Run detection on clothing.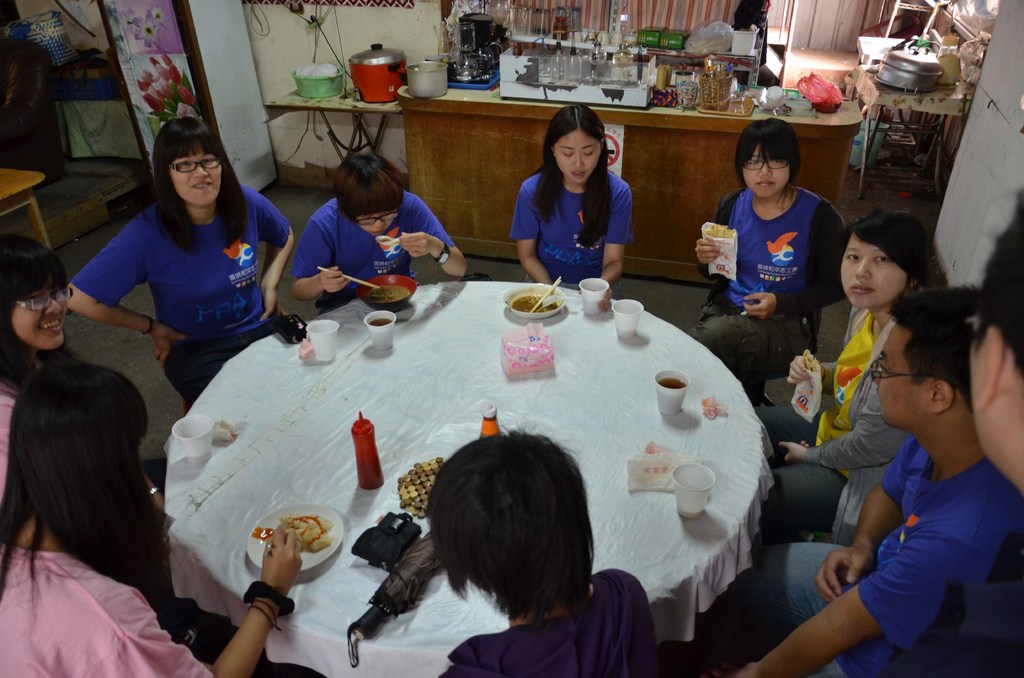
Result: detection(0, 390, 215, 677).
